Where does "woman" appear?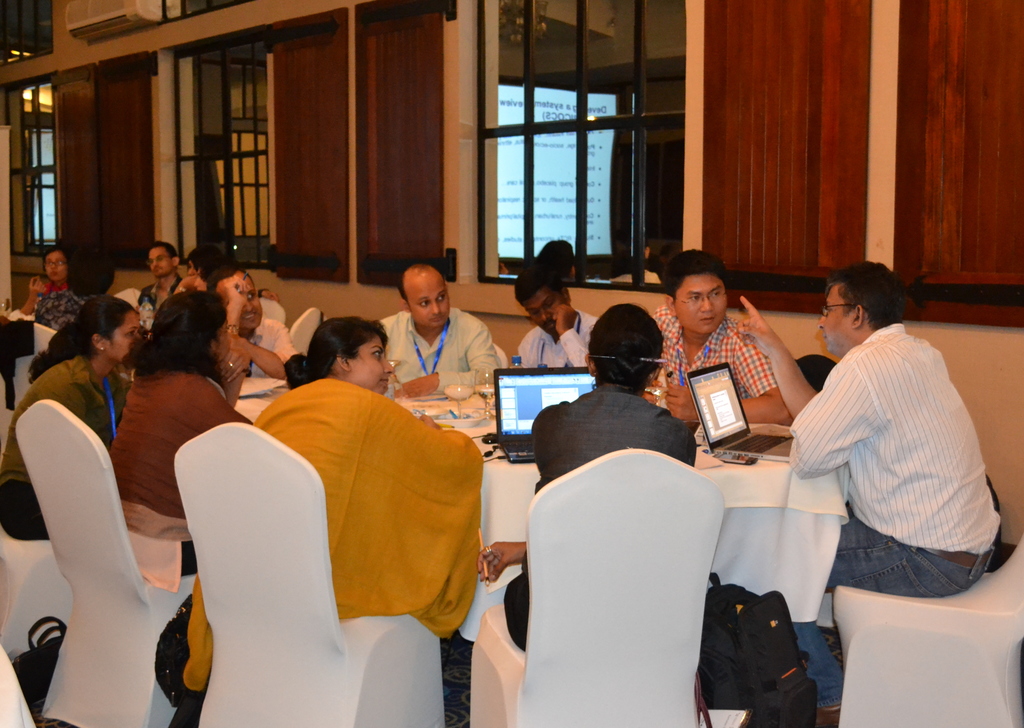
Appears at {"left": 0, "top": 290, "right": 143, "bottom": 540}.
